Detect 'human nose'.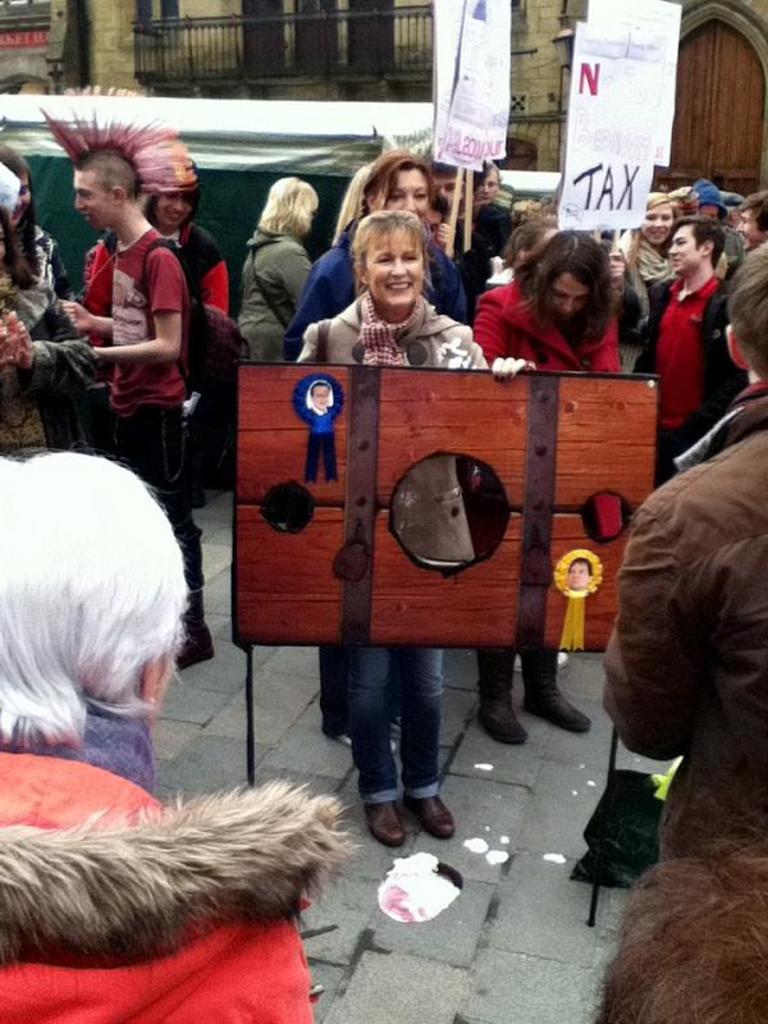
Detected at [654, 219, 663, 228].
